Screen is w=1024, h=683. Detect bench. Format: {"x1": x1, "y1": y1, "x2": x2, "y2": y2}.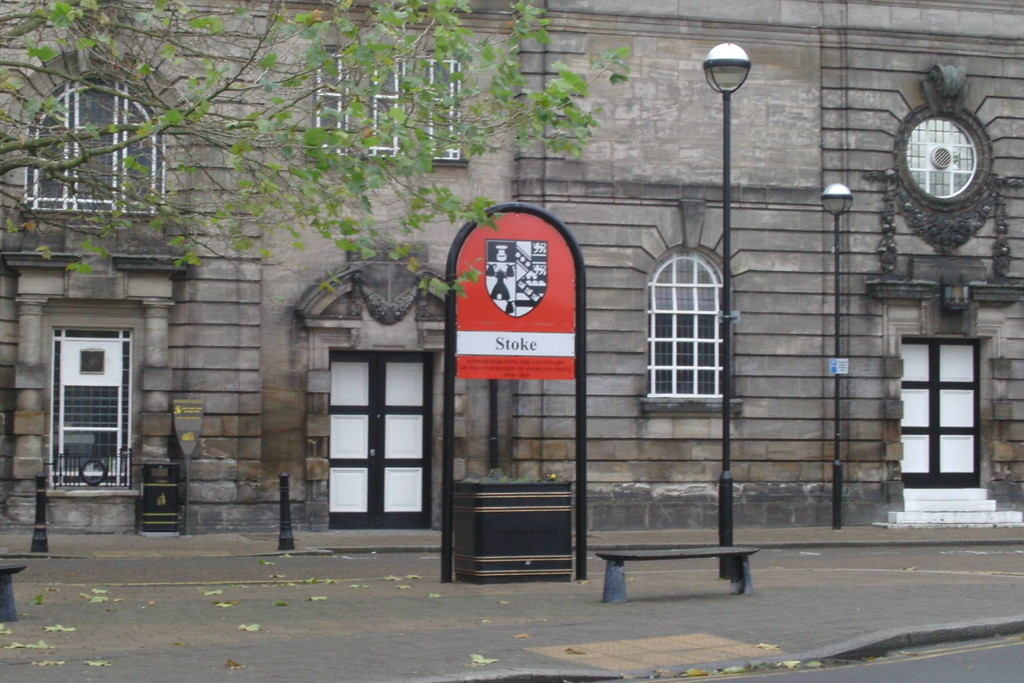
{"x1": 595, "y1": 543, "x2": 761, "y2": 609}.
